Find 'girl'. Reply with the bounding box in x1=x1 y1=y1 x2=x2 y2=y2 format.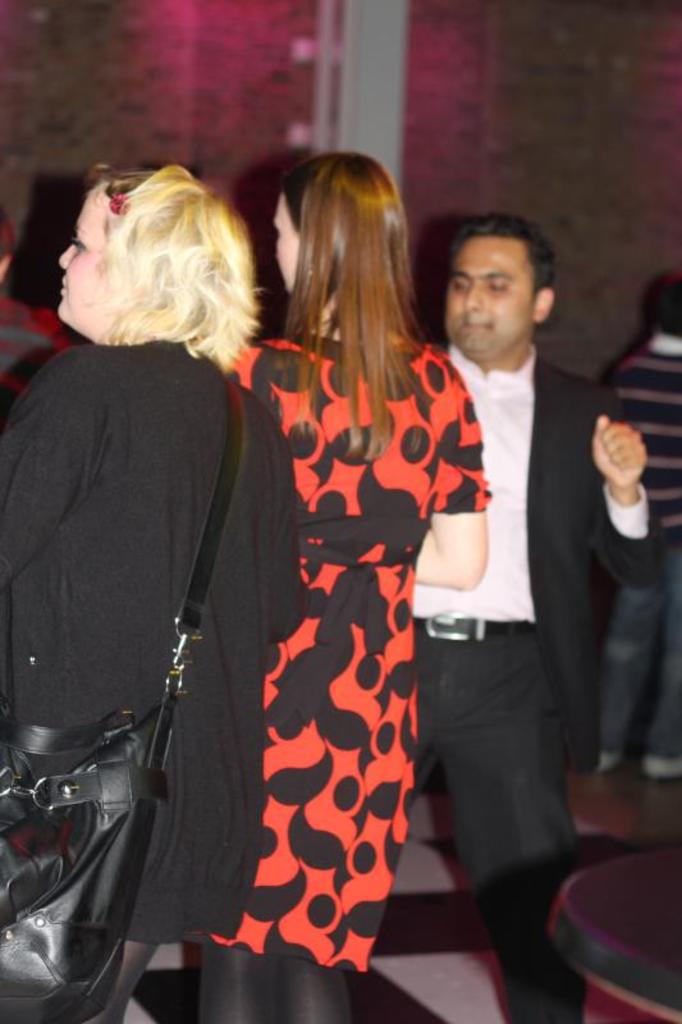
x1=218 y1=140 x2=490 y2=1023.
